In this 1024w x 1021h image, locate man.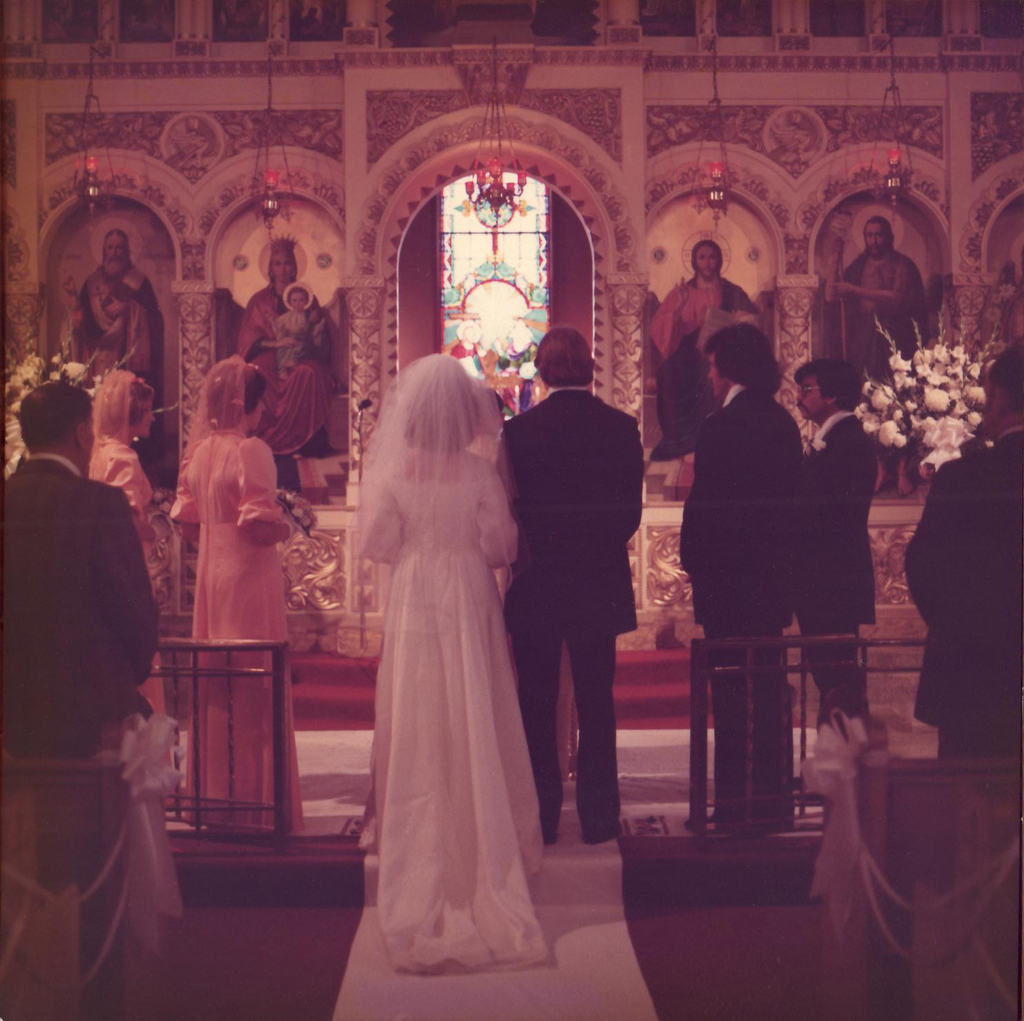
Bounding box: {"x1": 789, "y1": 365, "x2": 875, "y2": 747}.
